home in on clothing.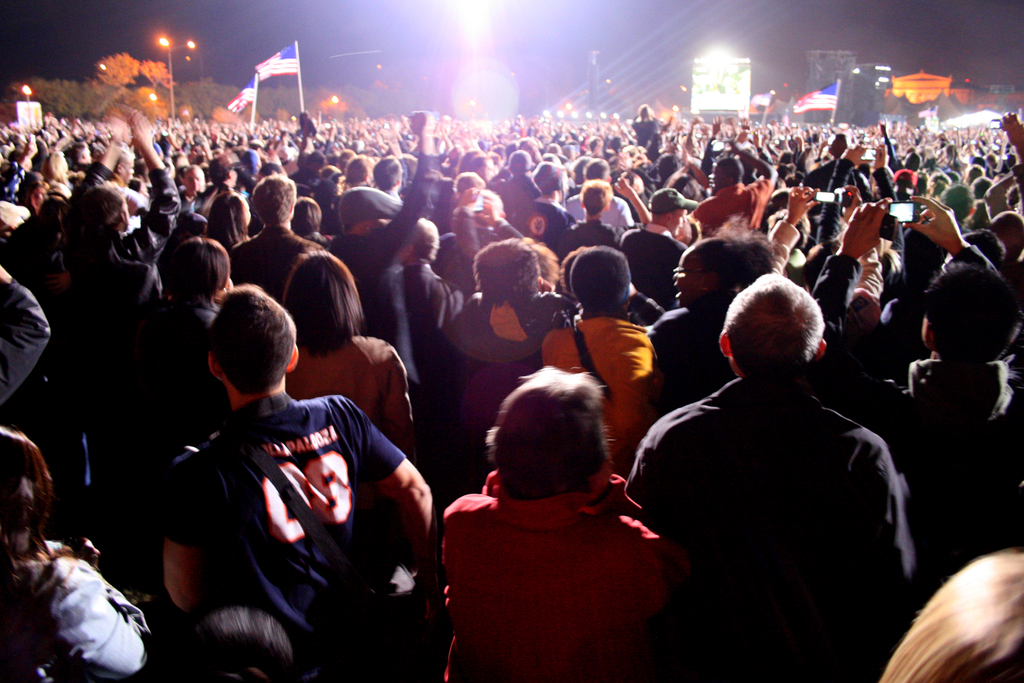
Homed in at [x1=100, y1=305, x2=228, y2=407].
